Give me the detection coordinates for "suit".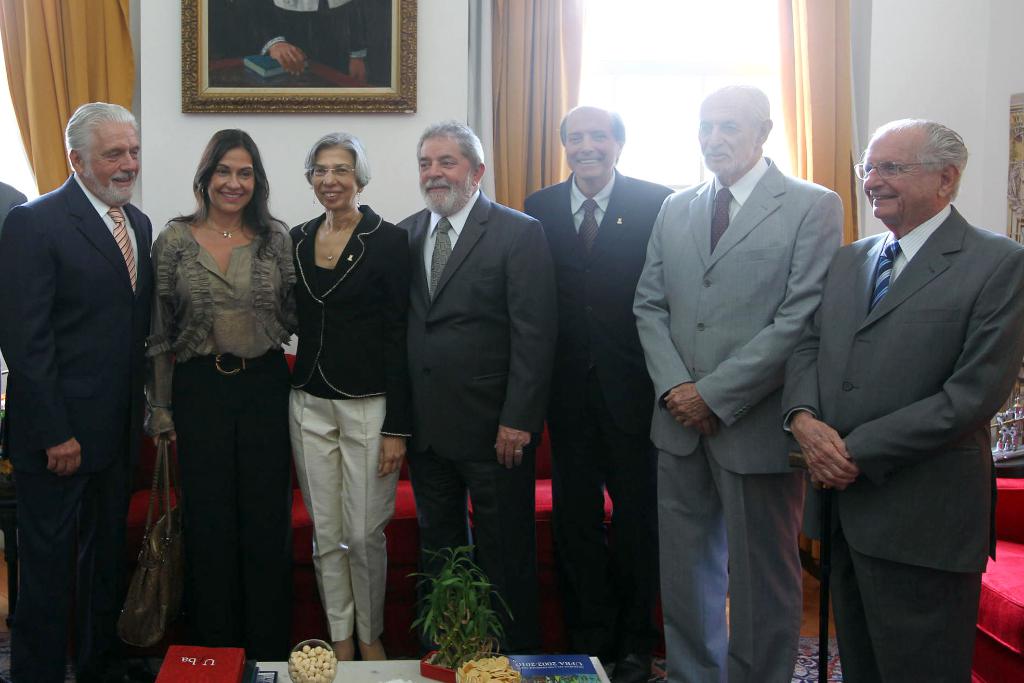
crop(396, 191, 559, 652).
